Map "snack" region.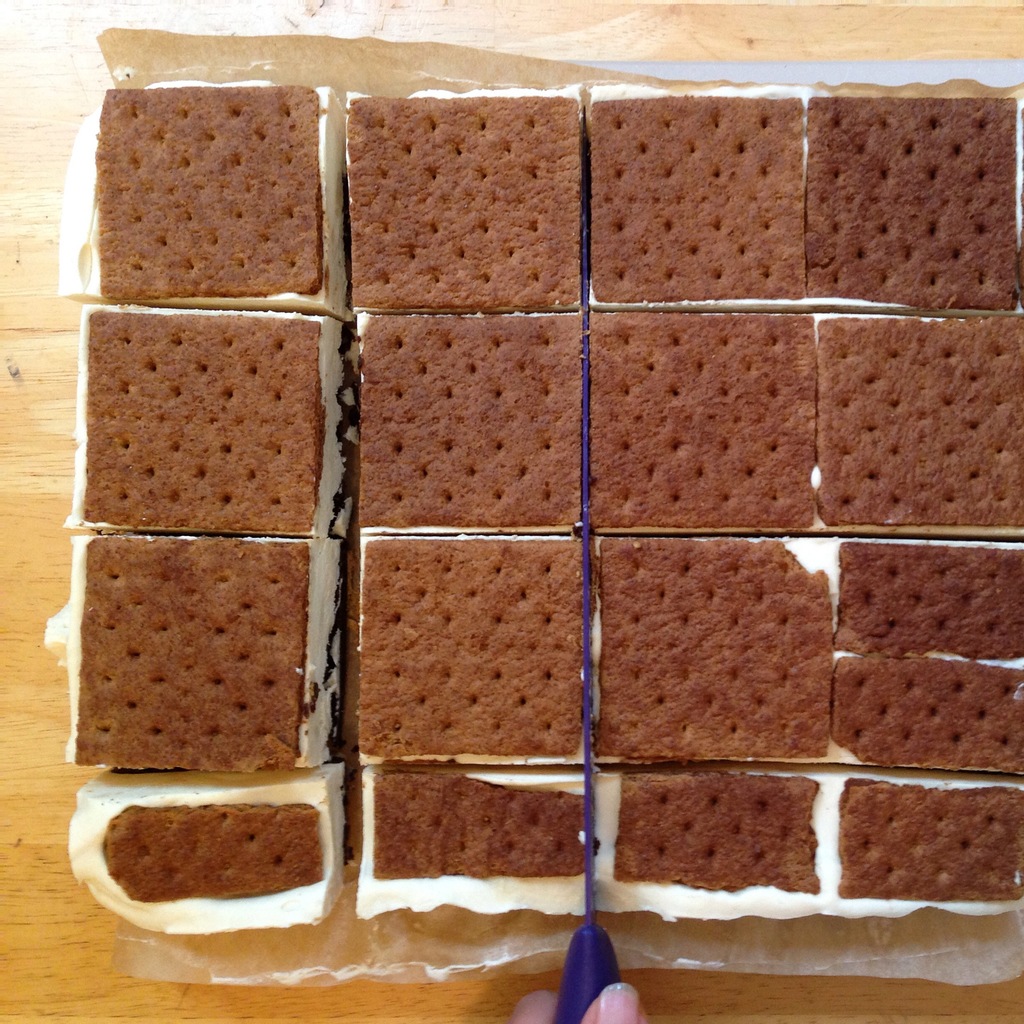
Mapped to <box>585,299,831,535</box>.
